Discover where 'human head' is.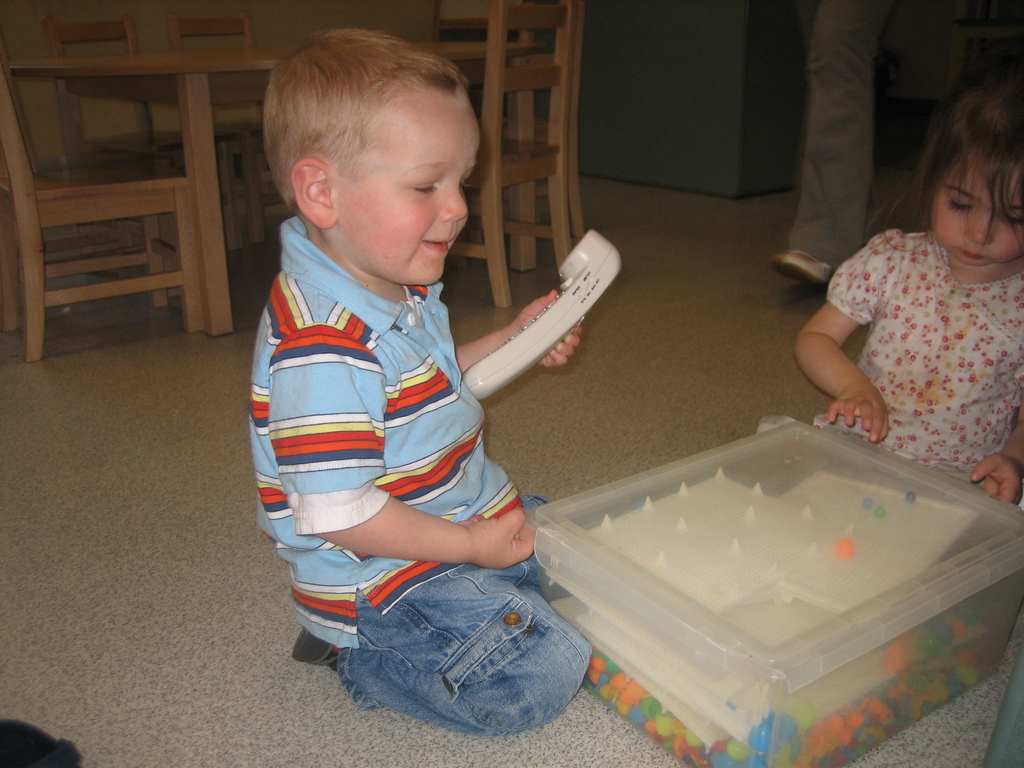
Discovered at (x1=260, y1=31, x2=487, y2=249).
